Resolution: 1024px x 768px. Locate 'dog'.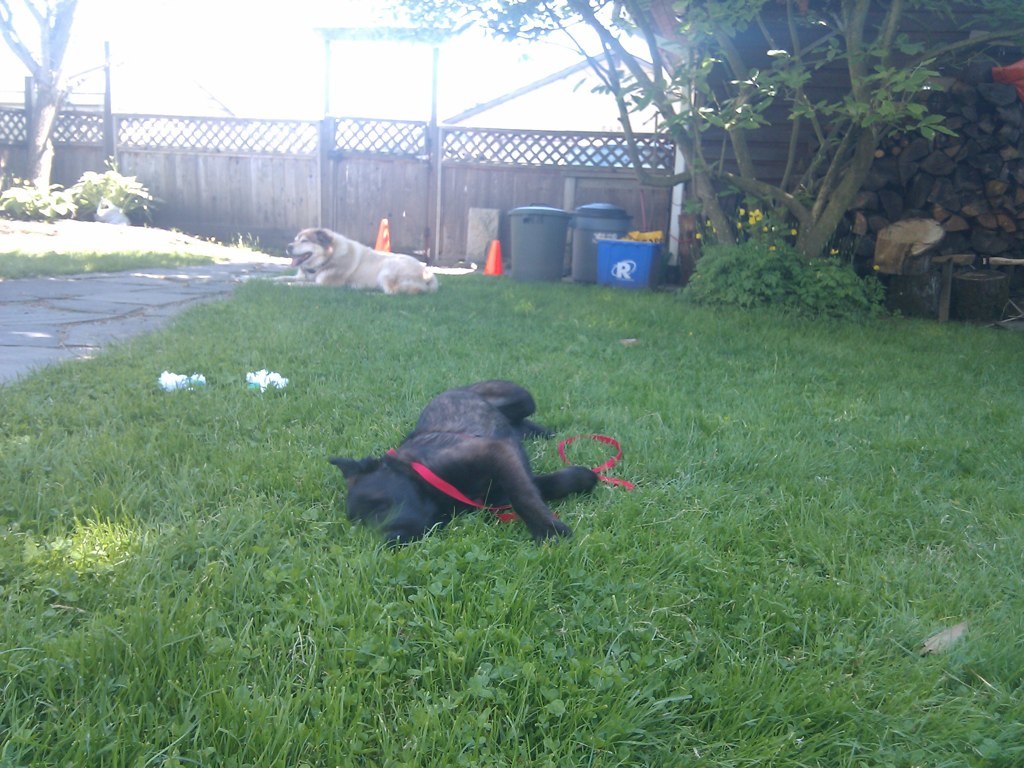
bbox=(262, 229, 442, 296).
